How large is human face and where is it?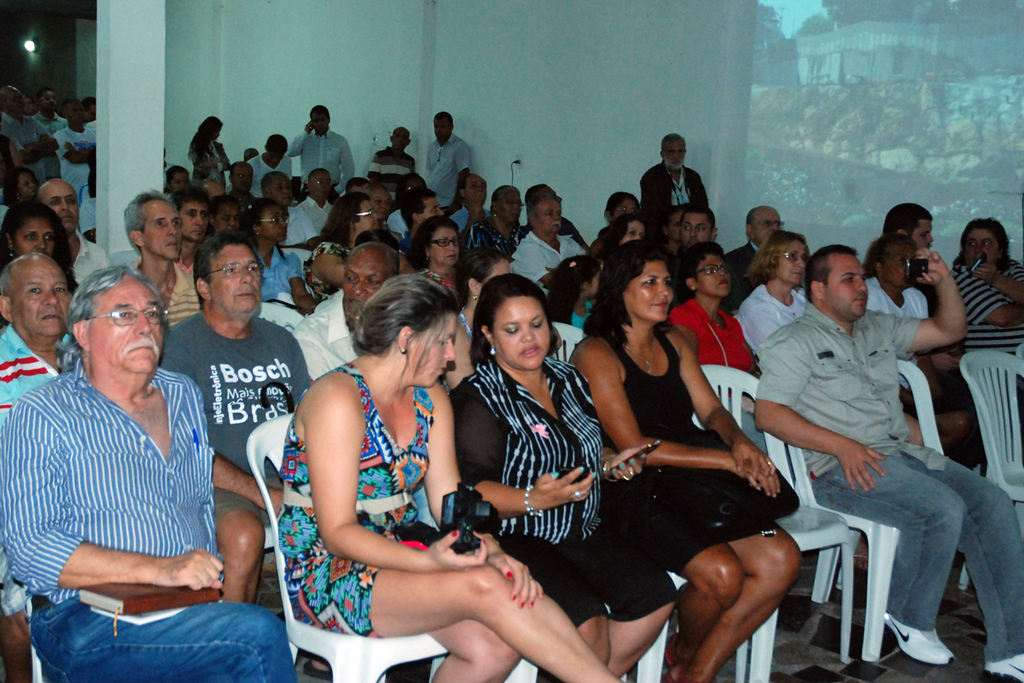
Bounding box: detection(431, 230, 457, 267).
